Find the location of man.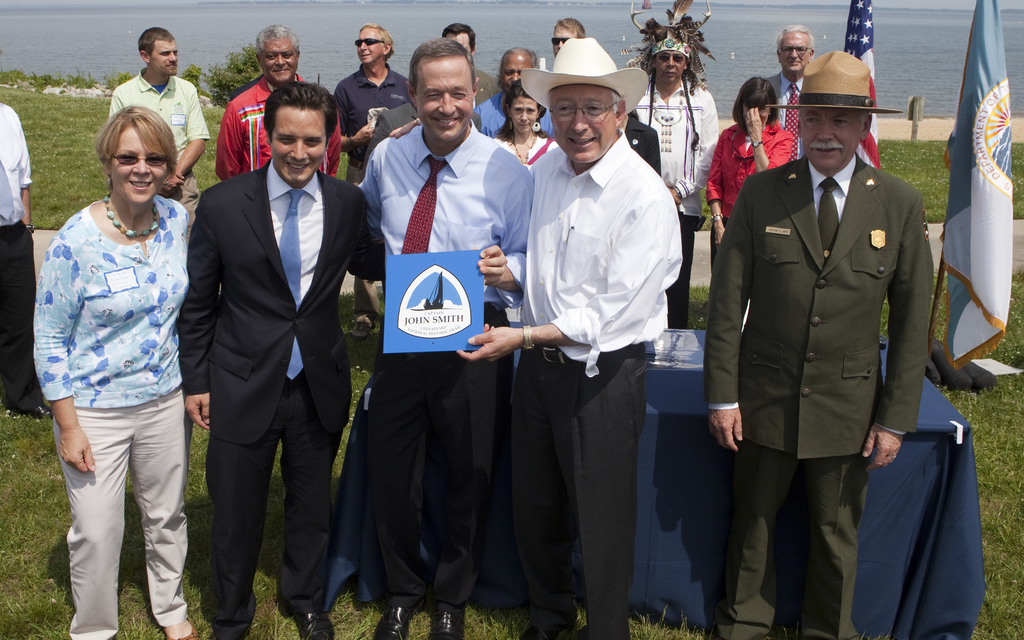
Location: x1=614, y1=18, x2=735, y2=312.
